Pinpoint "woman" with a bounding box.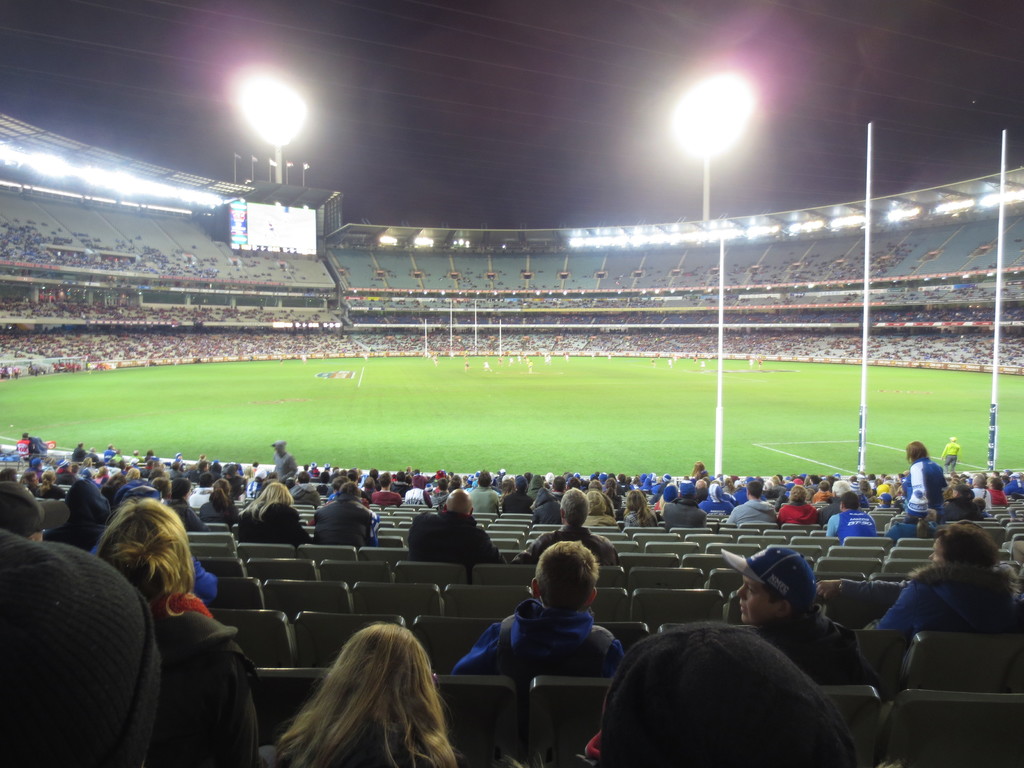
(91, 496, 255, 767).
